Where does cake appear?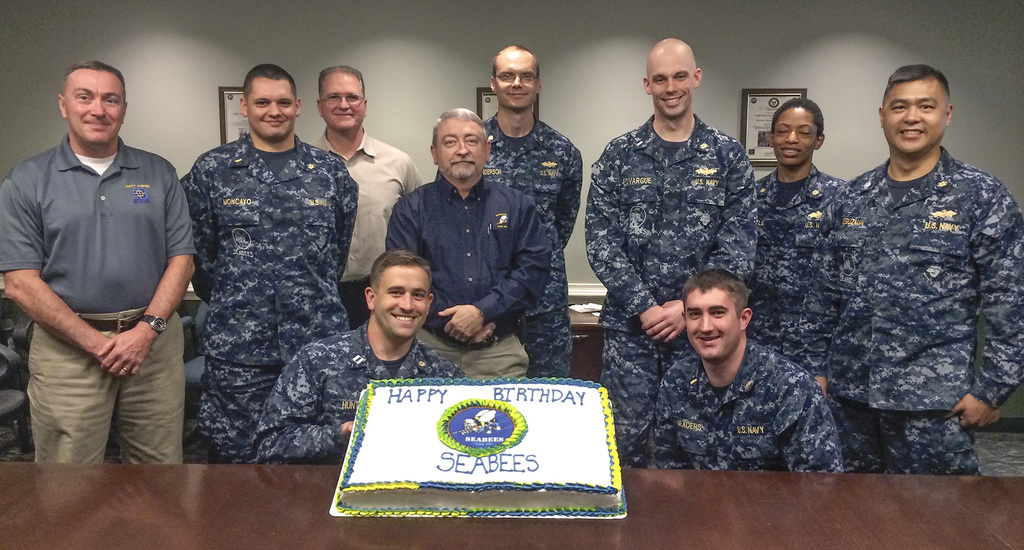
Appears at 330:380:628:515.
